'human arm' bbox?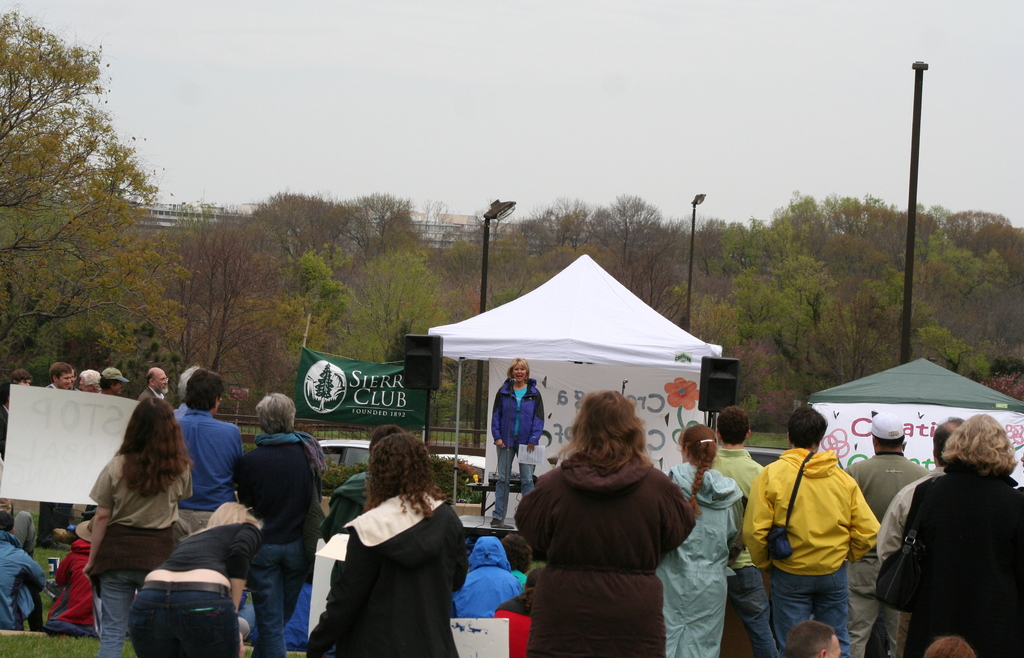
rect(180, 465, 194, 509)
